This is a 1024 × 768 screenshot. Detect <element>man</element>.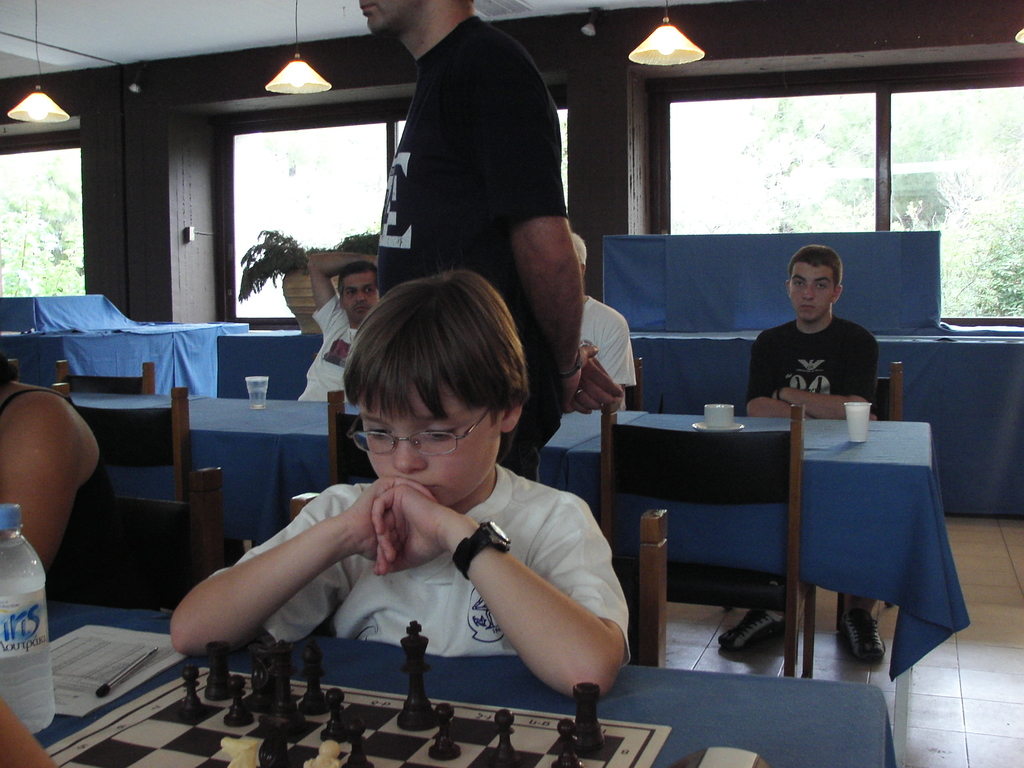
crop(297, 244, 379, 403).
